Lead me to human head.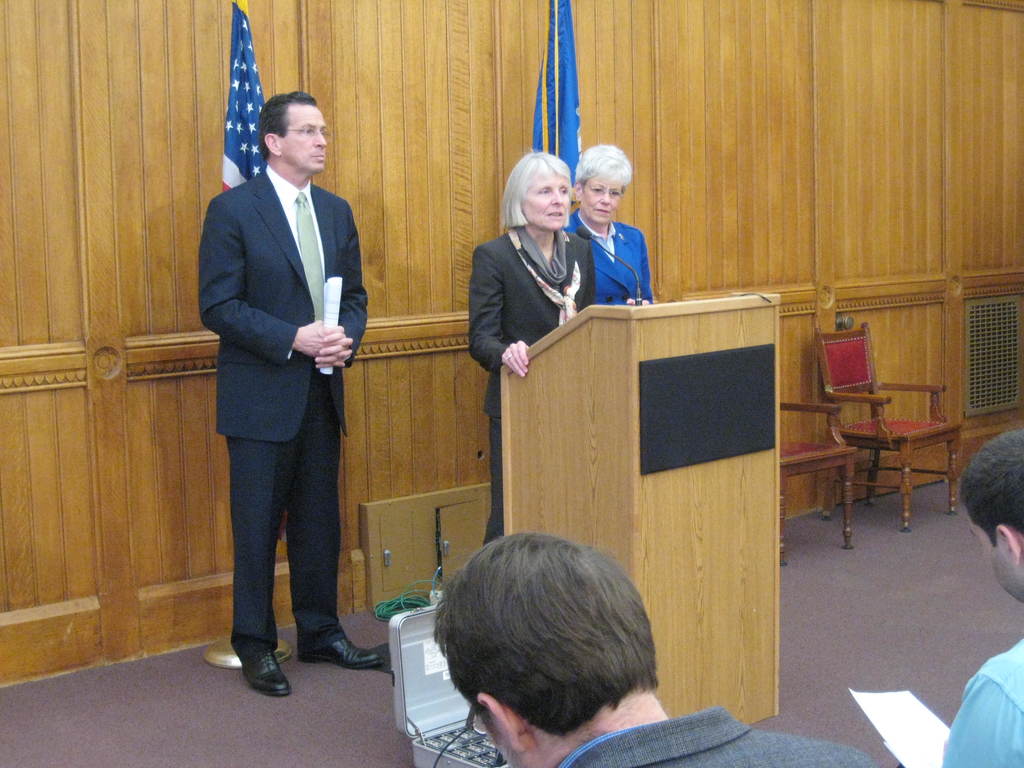
Lead to [499, 145, 577, 230].
